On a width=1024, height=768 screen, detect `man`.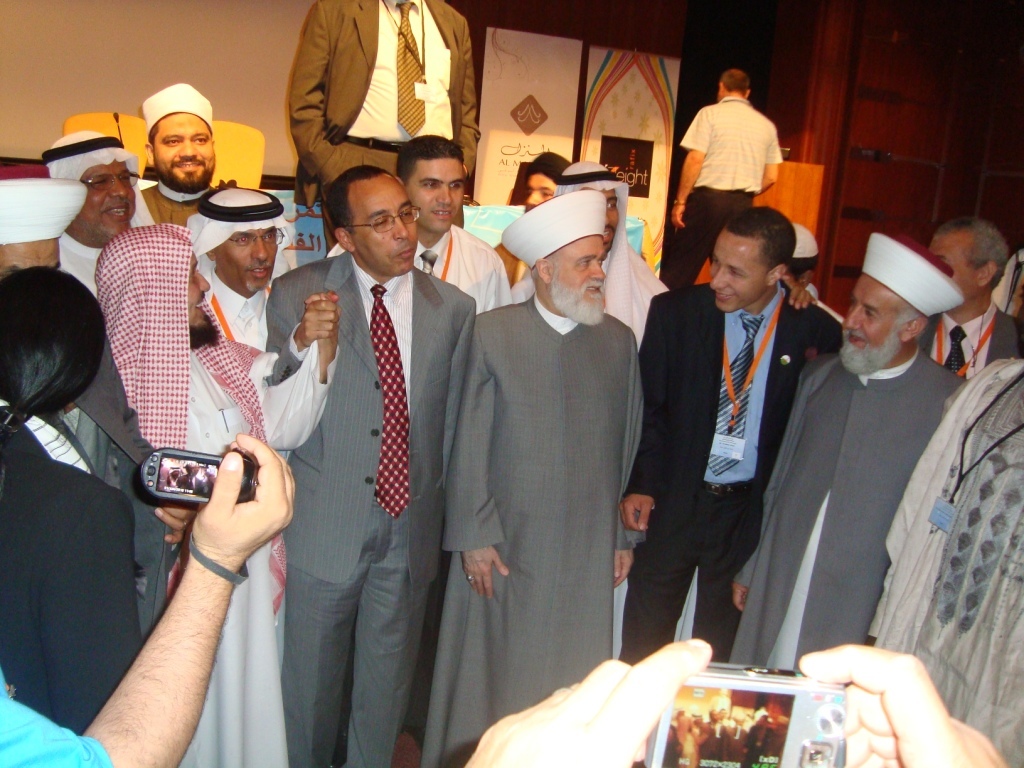
bbox=[432, 180, 648, 767].
